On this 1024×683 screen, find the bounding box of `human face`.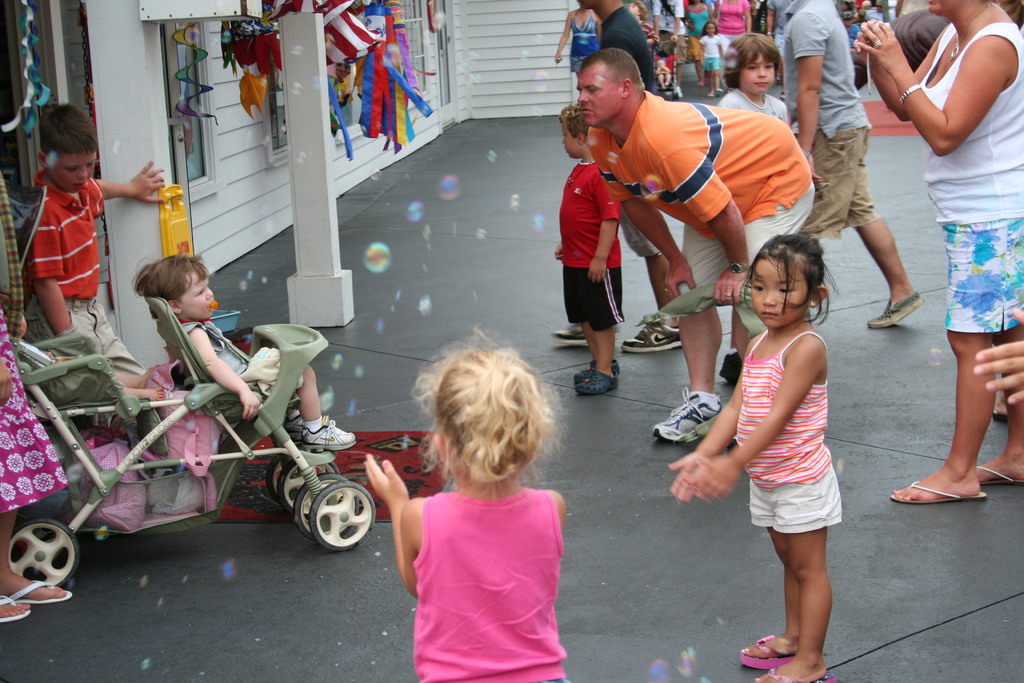
Bounding box: 46:145:97:194.
